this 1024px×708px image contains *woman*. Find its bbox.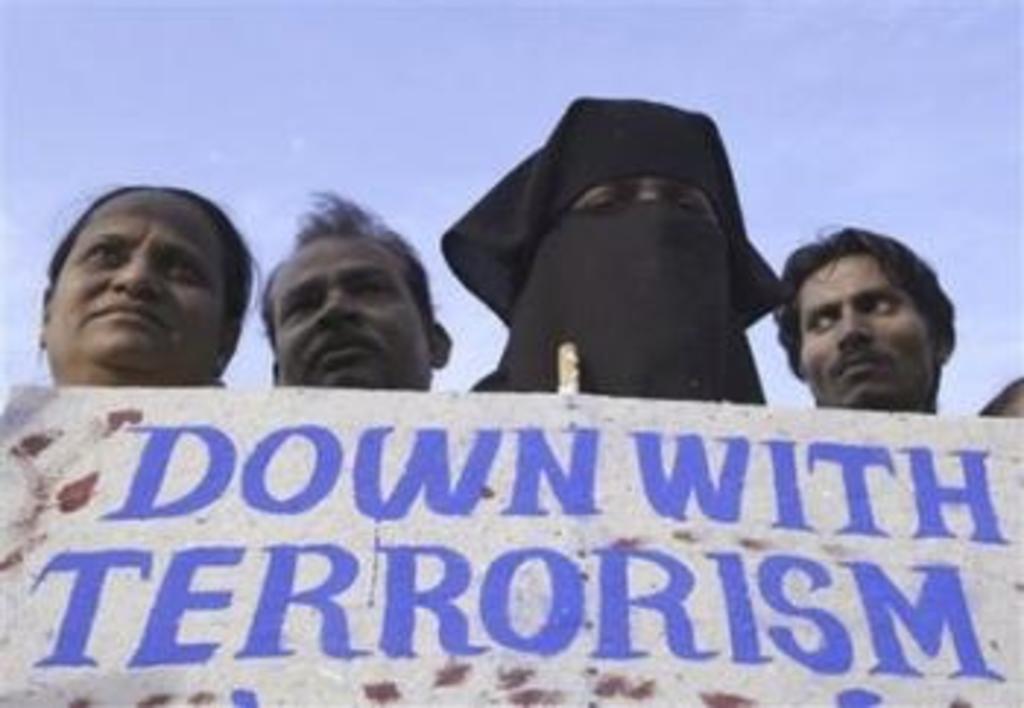
box(15, 152, 269, 427).
